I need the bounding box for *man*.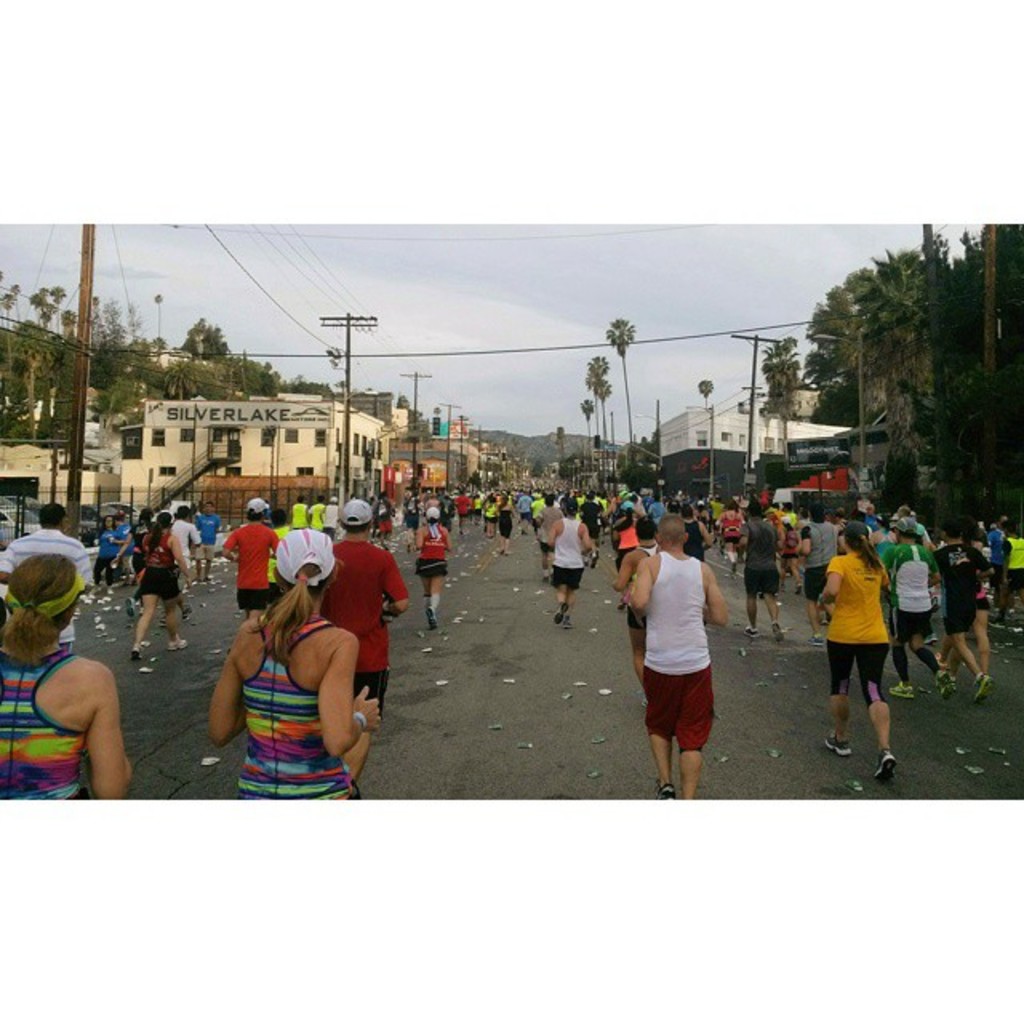
Here it is: box=[315, 501, 411, 813].
